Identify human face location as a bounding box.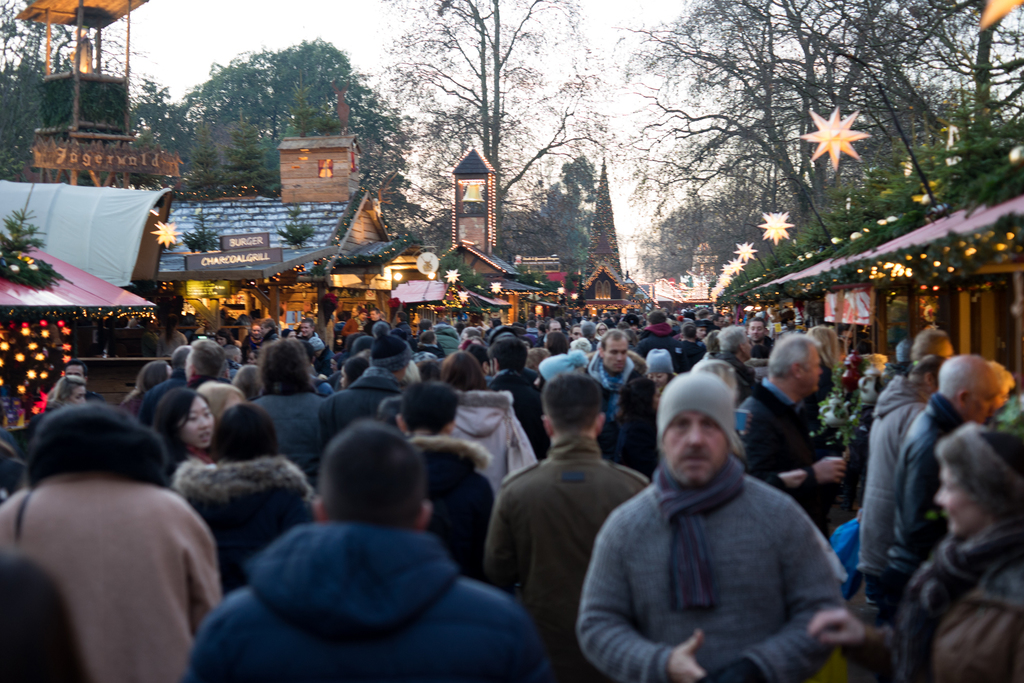
<bbox>186, 349, 193, 381</bbox>.
